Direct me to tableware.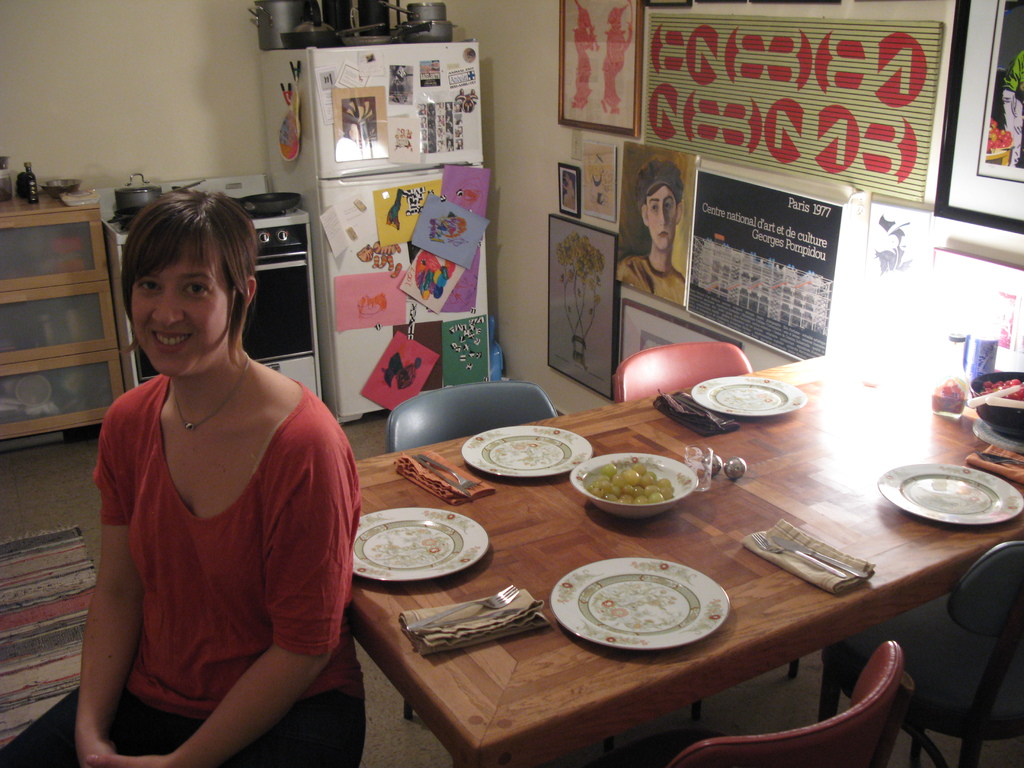
Direction: 406/605/521/635.
